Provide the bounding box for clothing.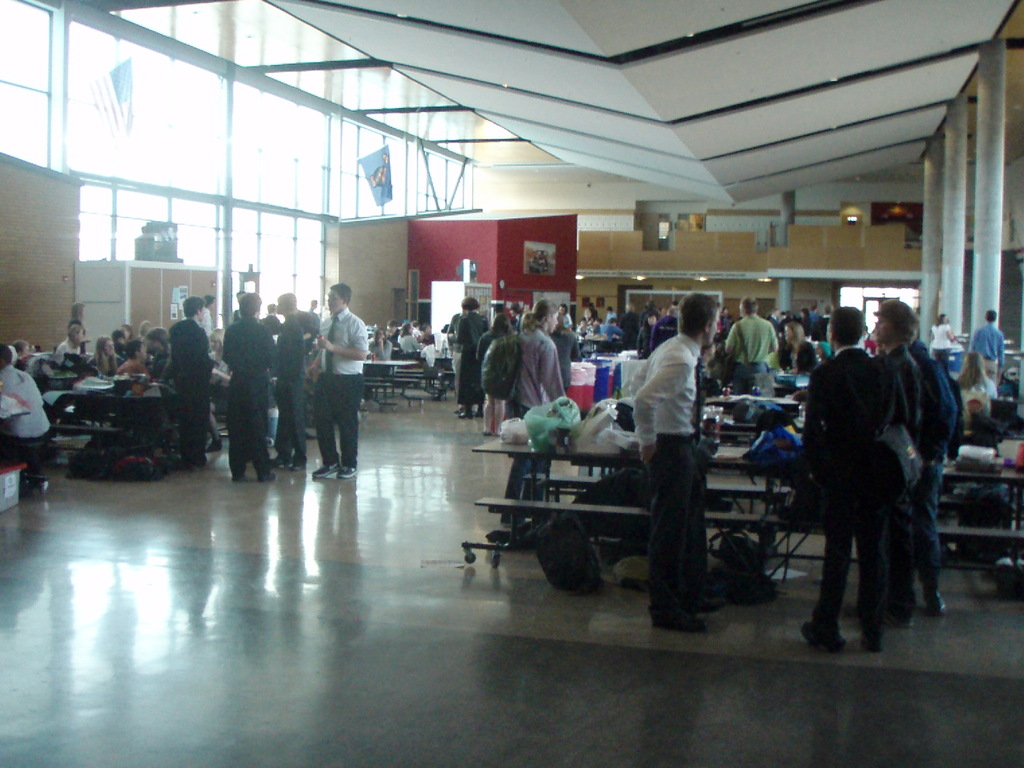
crop(292, 270, 372, 479).
